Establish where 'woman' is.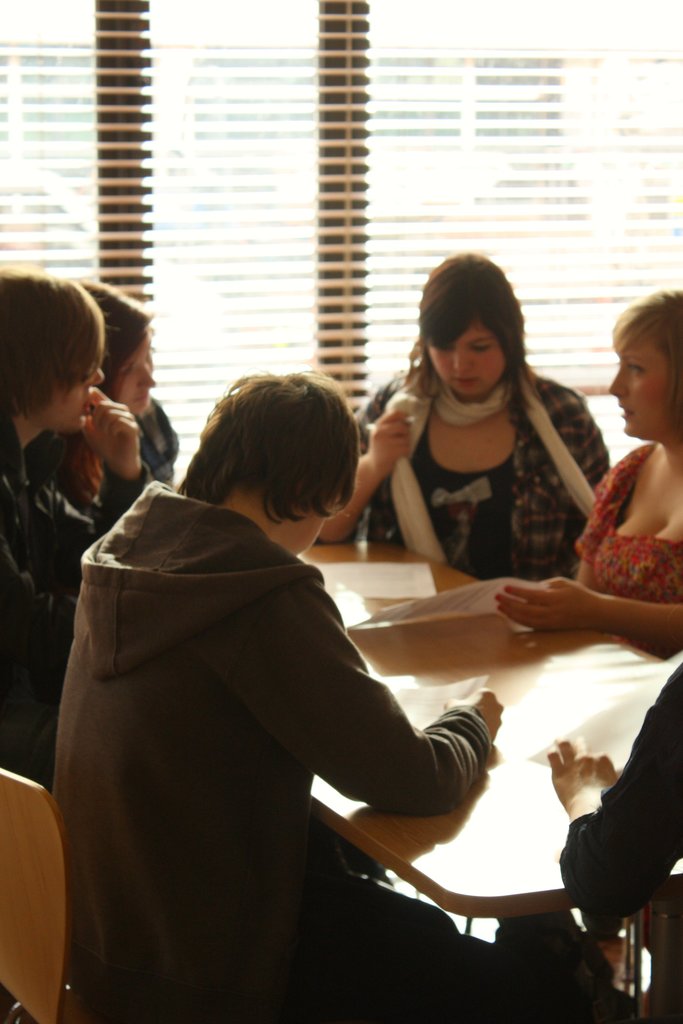
Established at [74, 280, 179, 485].
